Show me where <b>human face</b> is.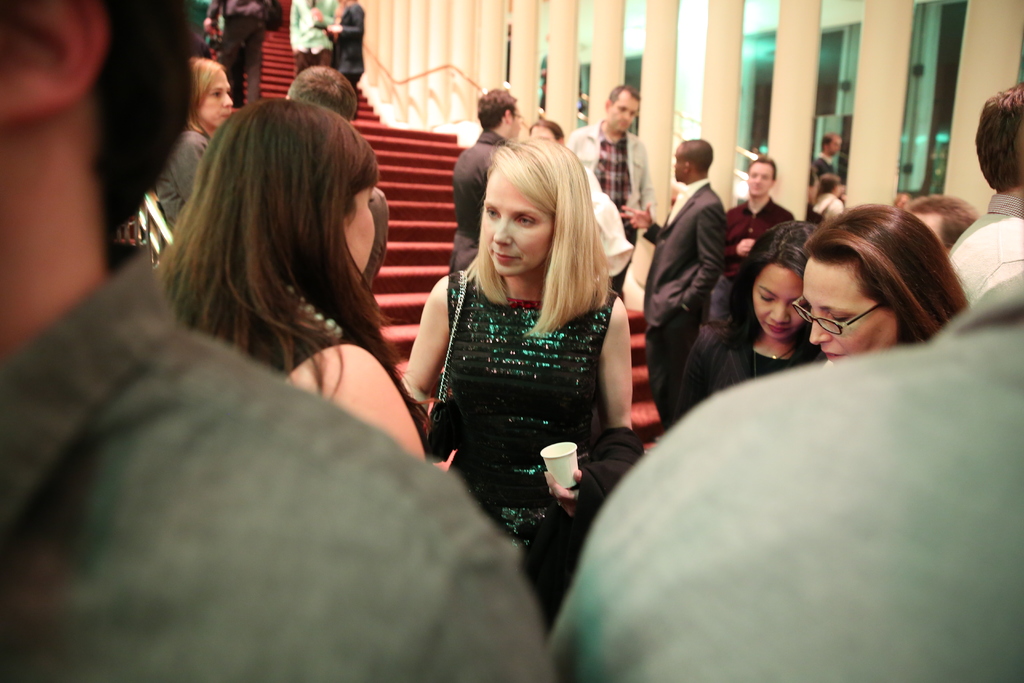
<b>human face</b> is at <region>488, 172, 556, 277</region>.
